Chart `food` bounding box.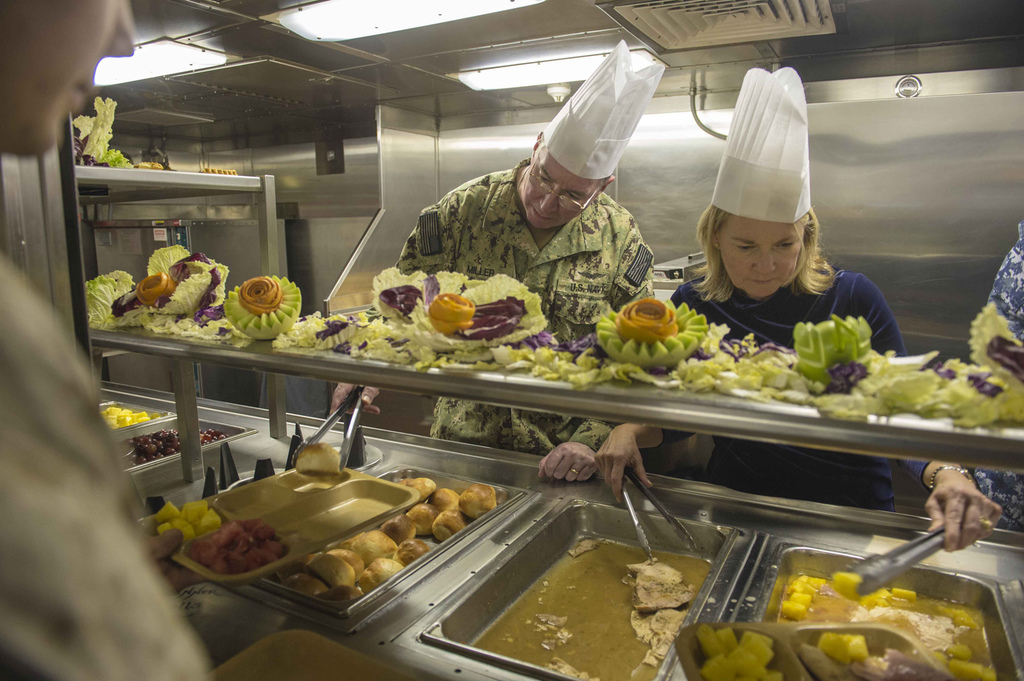
Charted: x1=758 y1=553 x2=972 y2=661.
